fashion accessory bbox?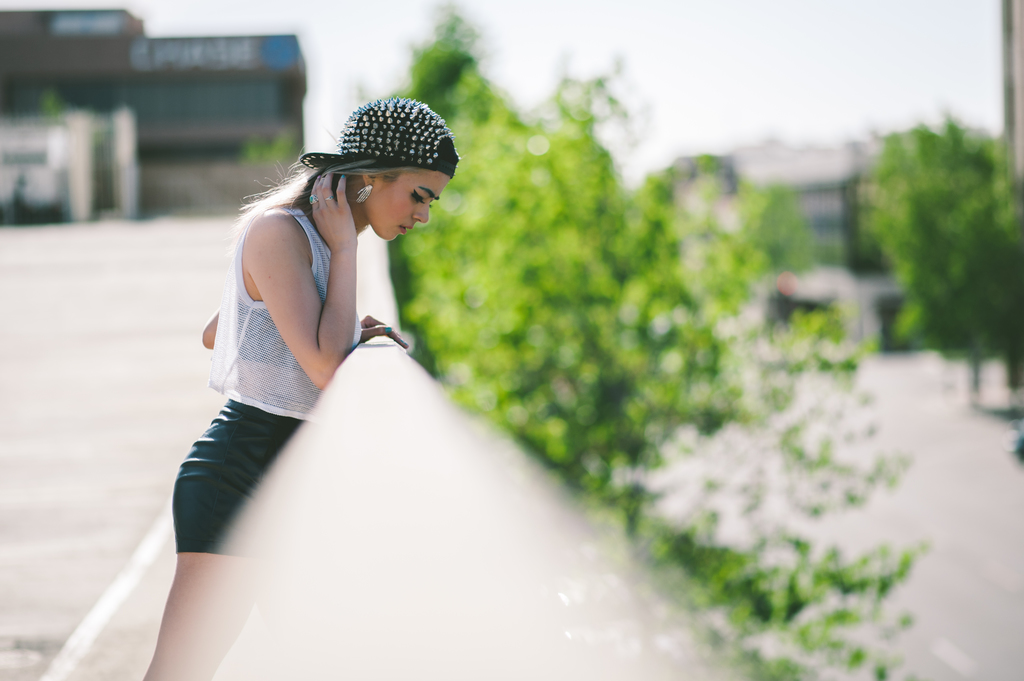
307/191/319/205
